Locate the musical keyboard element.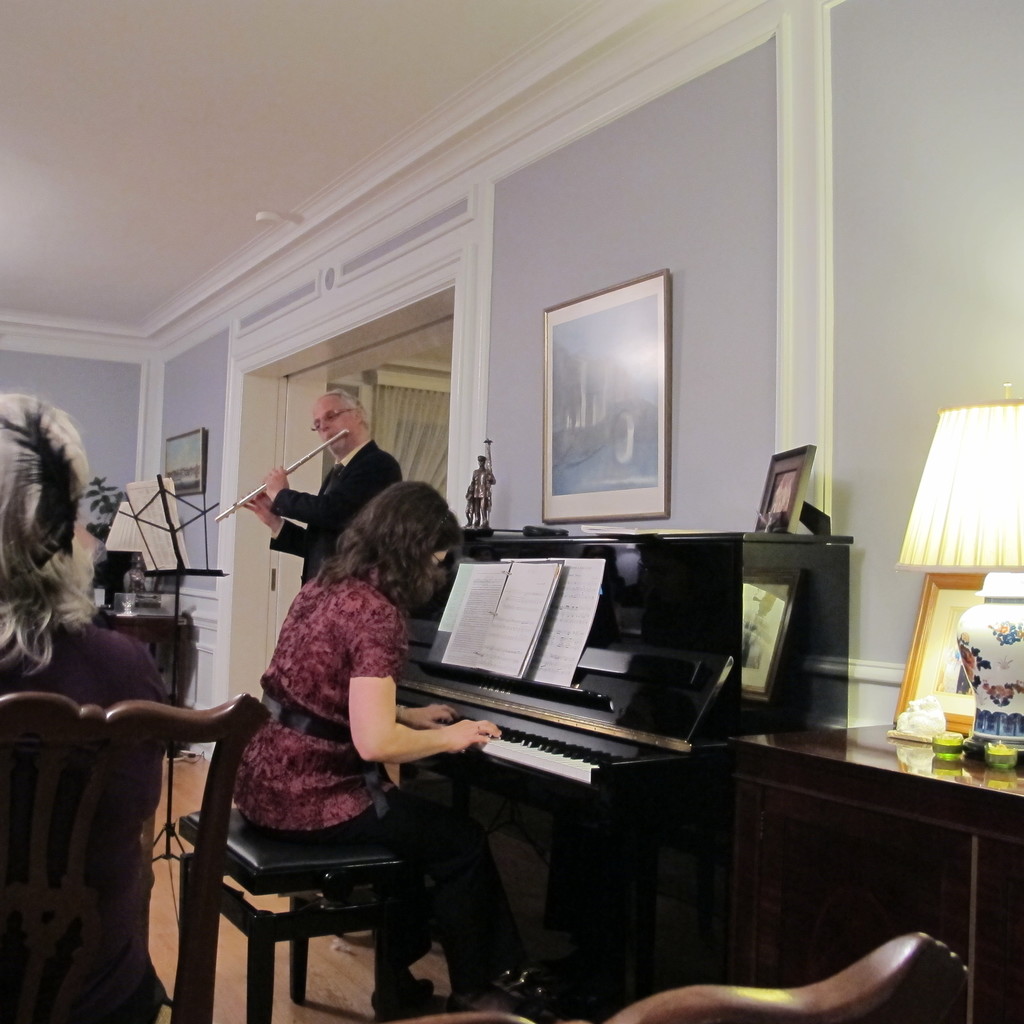
Element bbox: [left=399, top=586, right=758, bottom=835].
